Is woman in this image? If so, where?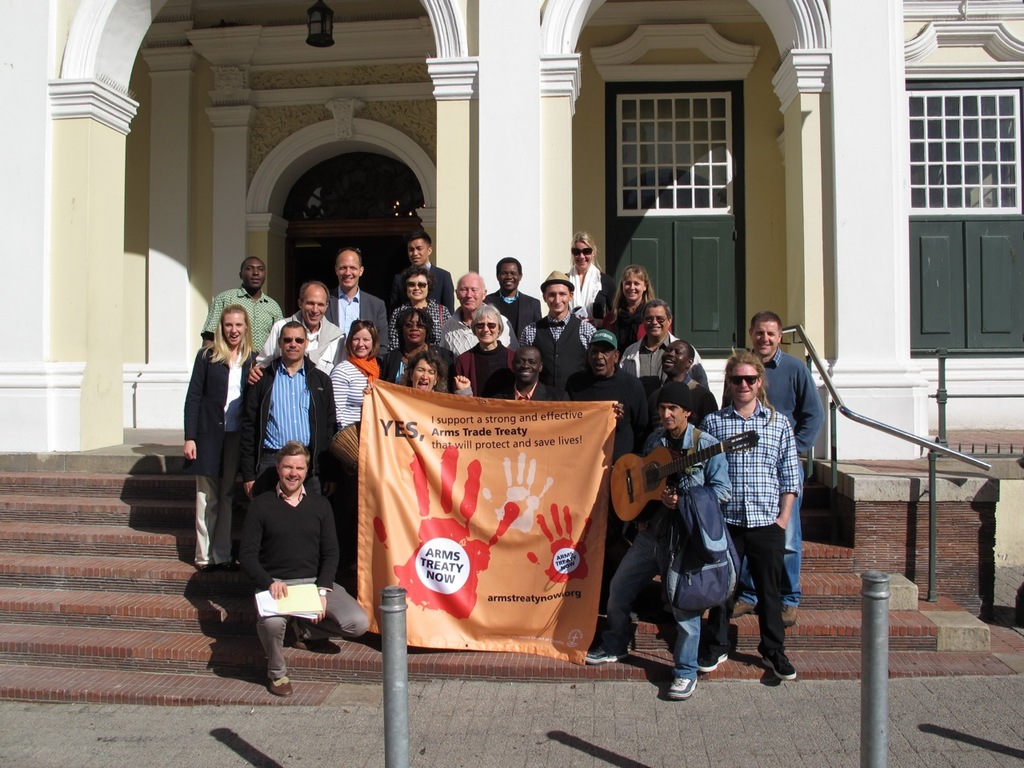
Yes, at <region>603, 263, 674, 355</region>.
